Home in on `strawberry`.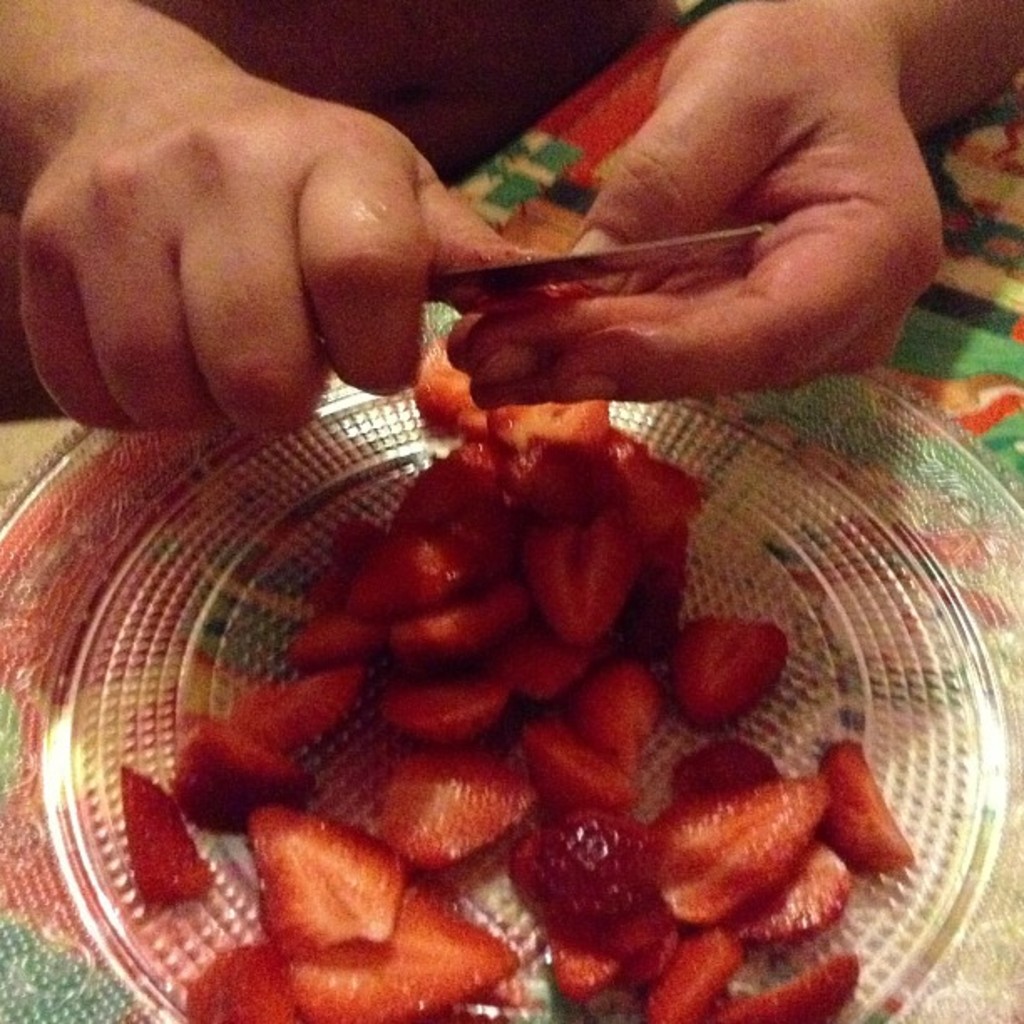
Homed in at bbox=(398, 435, 507, 517).
